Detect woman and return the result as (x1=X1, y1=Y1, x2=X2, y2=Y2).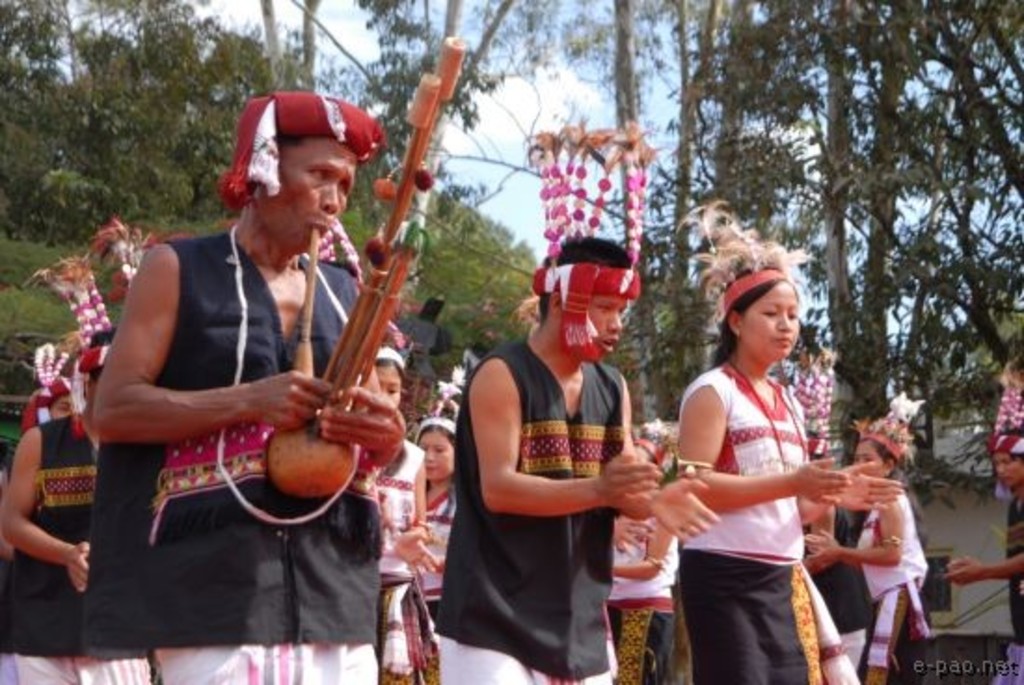
(x1=799, y1=411, x2=933, y2=683).
